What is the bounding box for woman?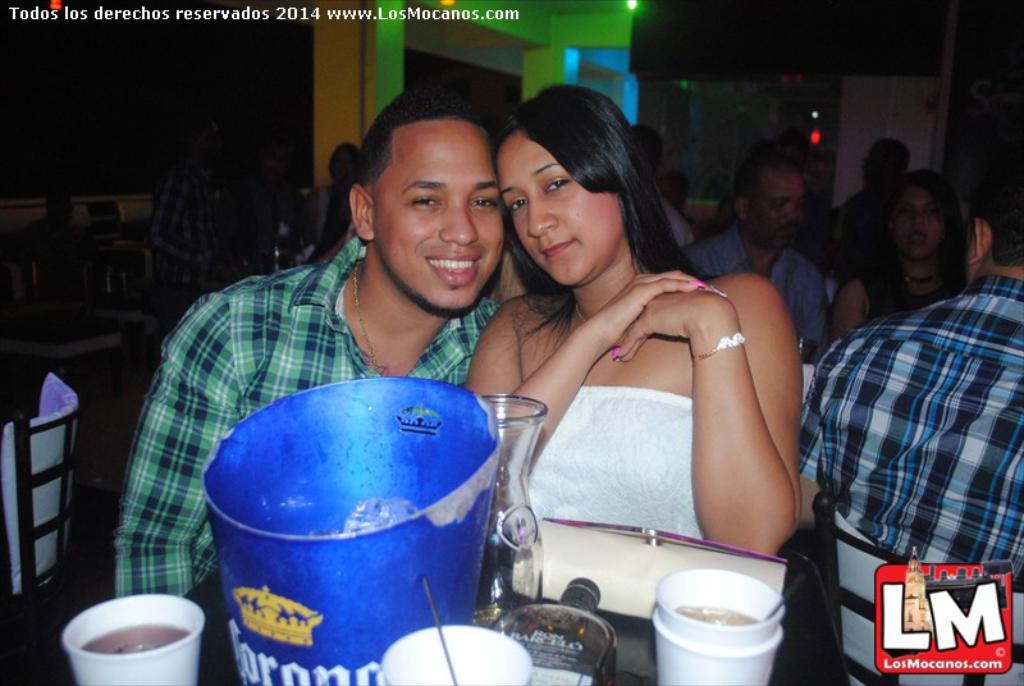
[left=832, top=164, right=972, bottom=343].
